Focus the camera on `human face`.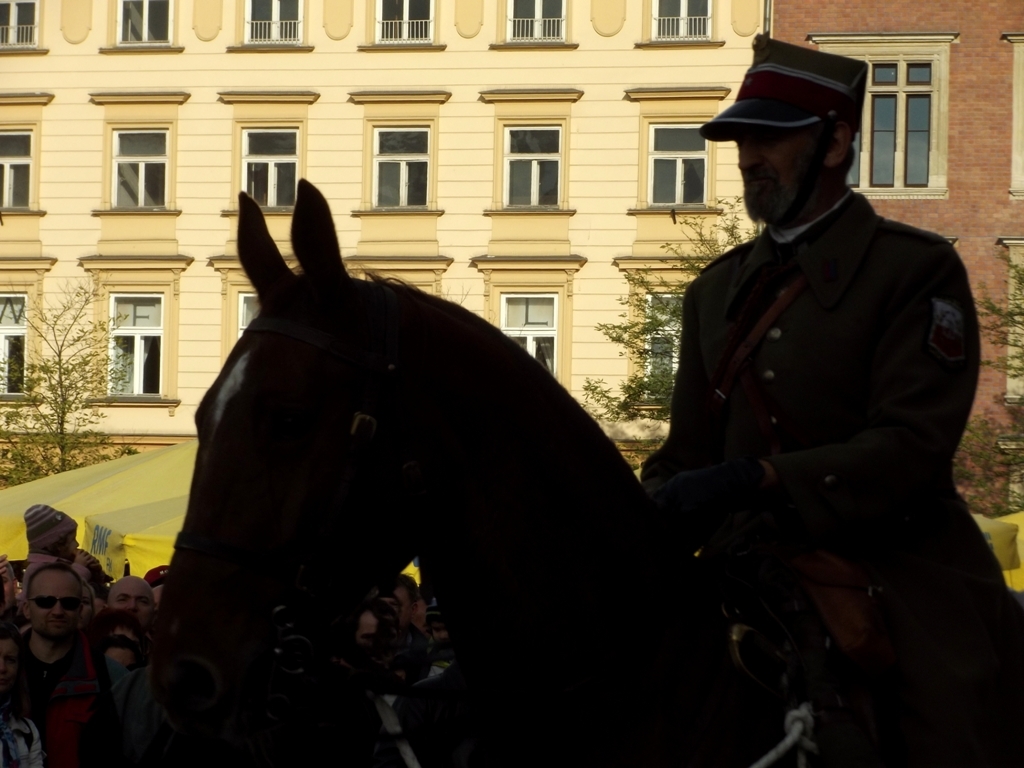
Focus region: pyautogui.locateOnScreen(111, 583, 154, 626).
